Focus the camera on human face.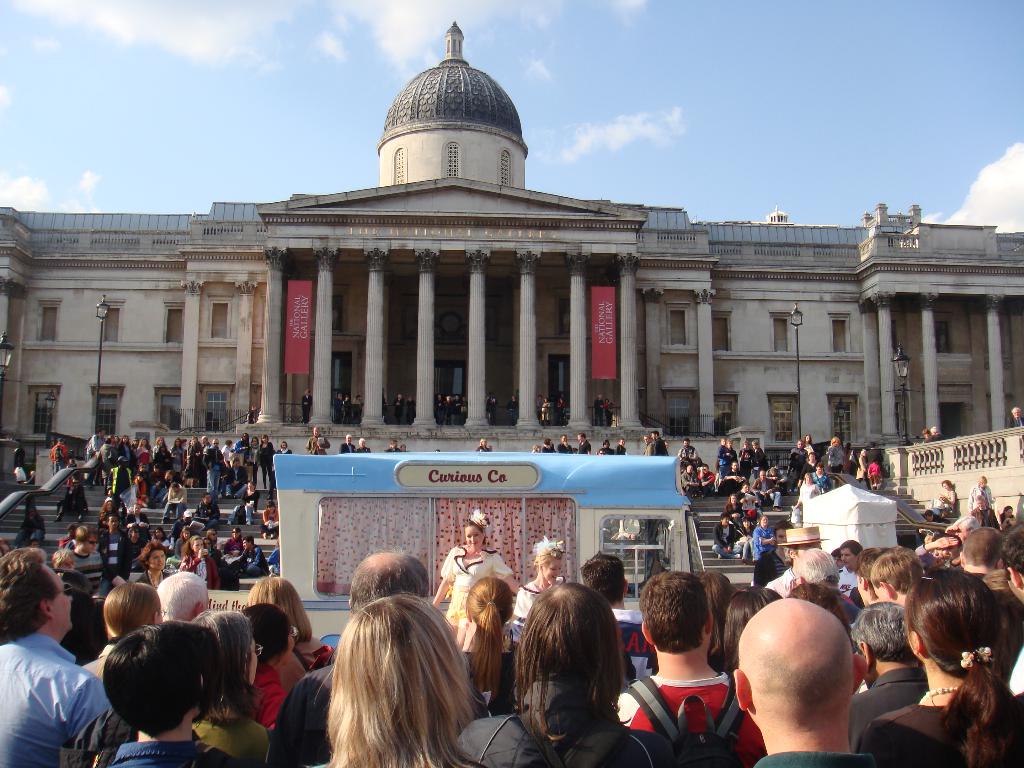
Focus region: 930 516 934 517.
